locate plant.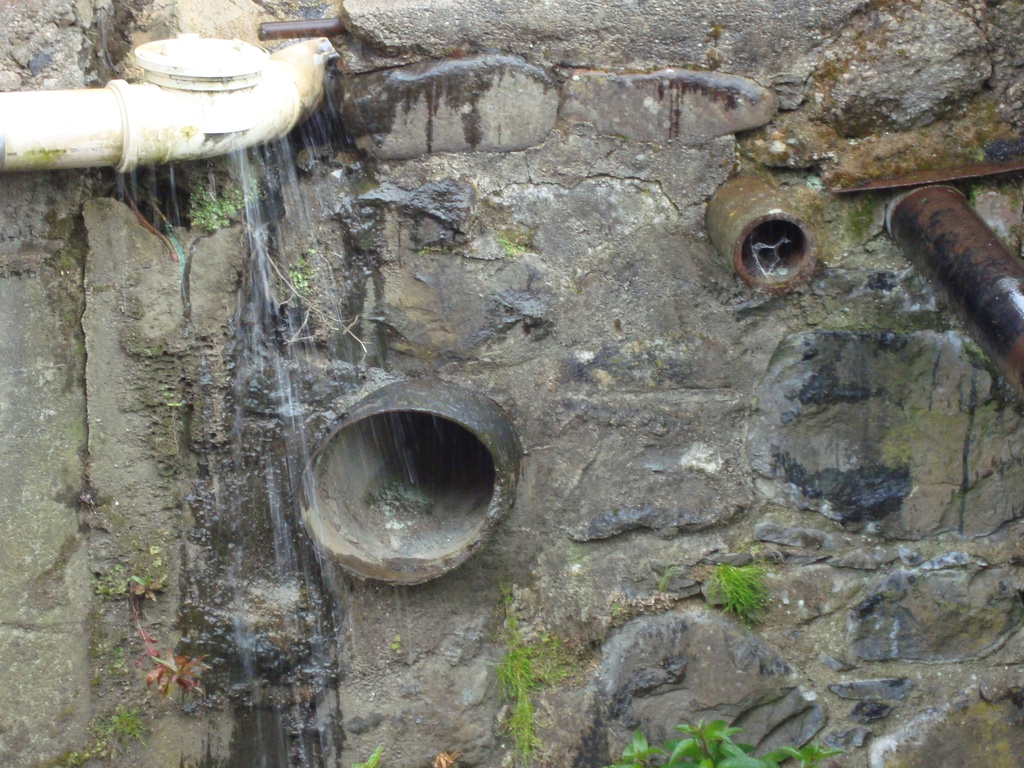
Bounding box: Rect(193, 161, 252, 226).
